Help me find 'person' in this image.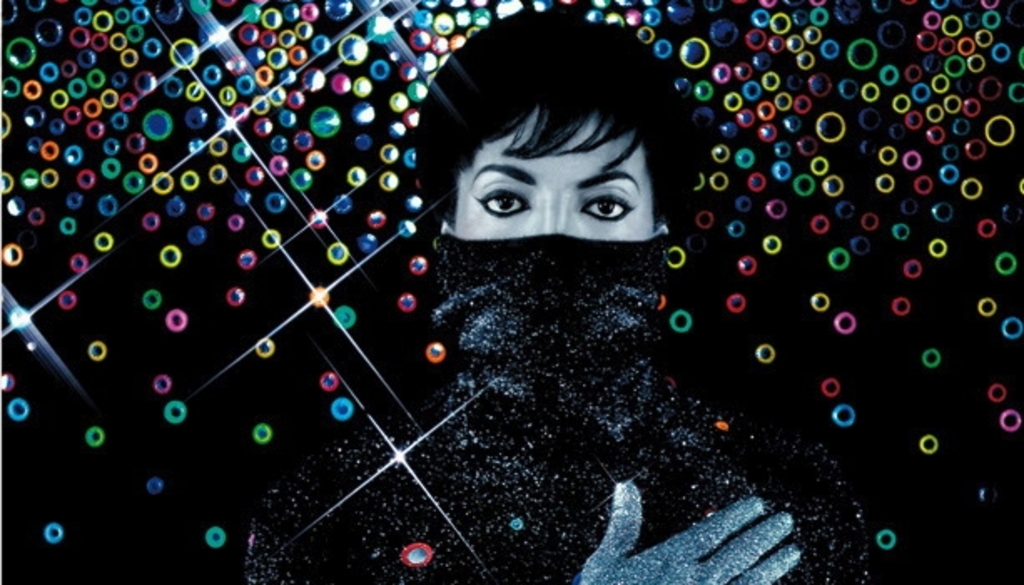
Found it: bbox=(234, 7, 872, 583).
